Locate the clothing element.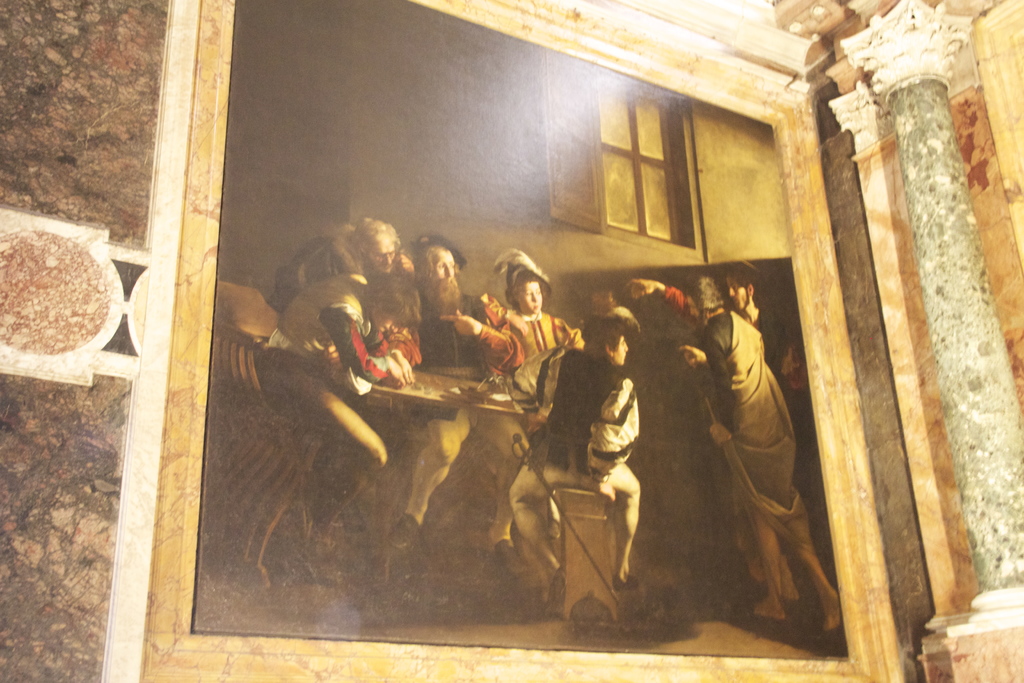
Element bbox: x1=638, y1=302, x2=738, y2=572.
